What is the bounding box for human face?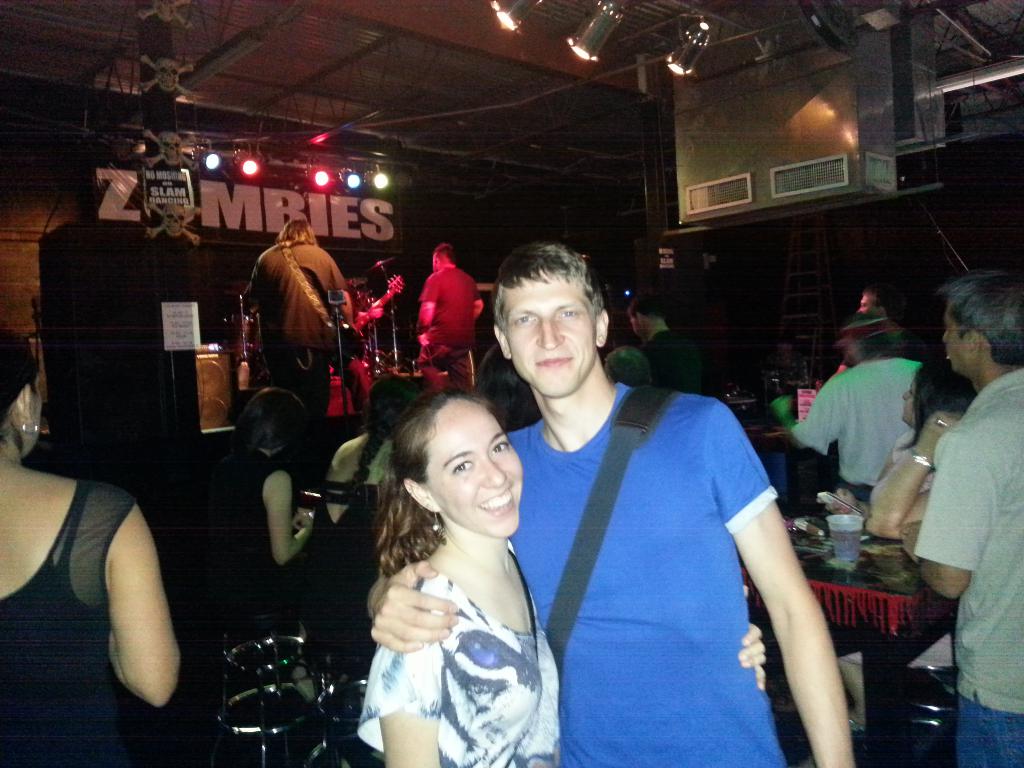
(left=433, top=403, right=520, bottom=536).
